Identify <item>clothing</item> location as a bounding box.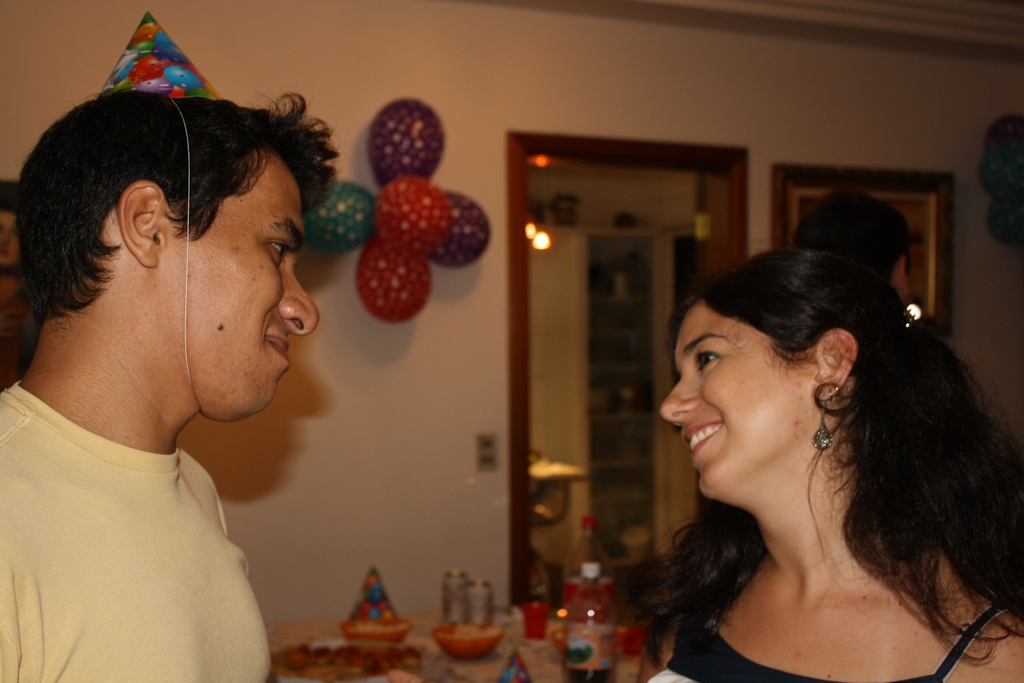
[666, 606, 1014, 682].
